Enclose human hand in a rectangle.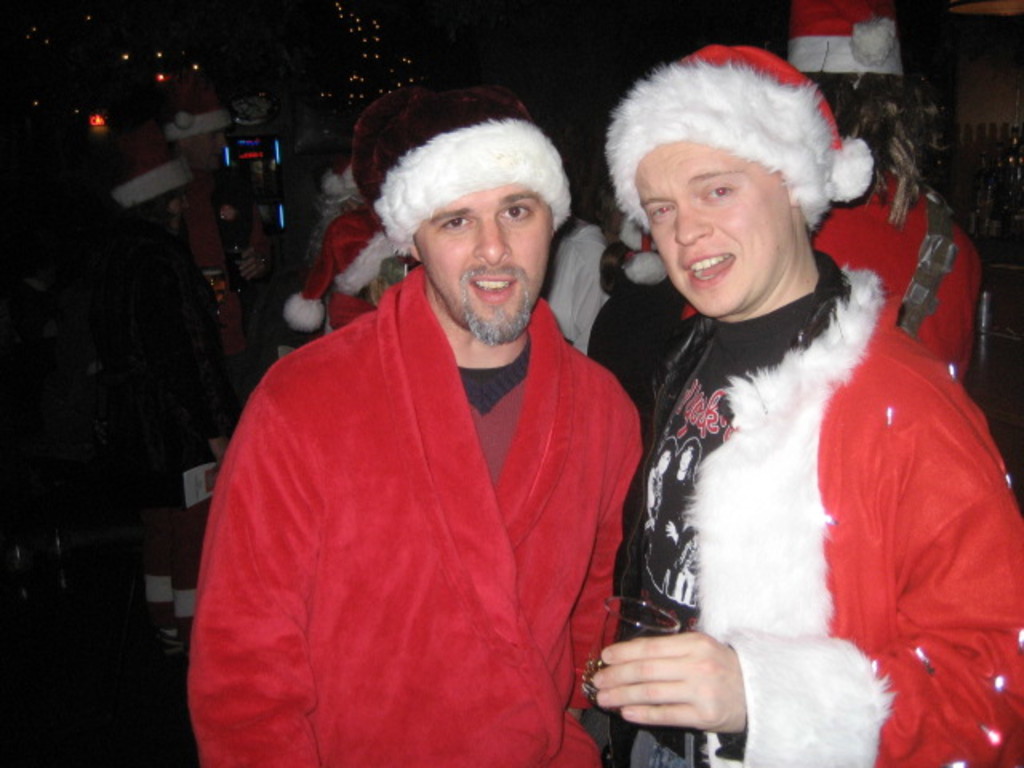
[237,248,266,286].
